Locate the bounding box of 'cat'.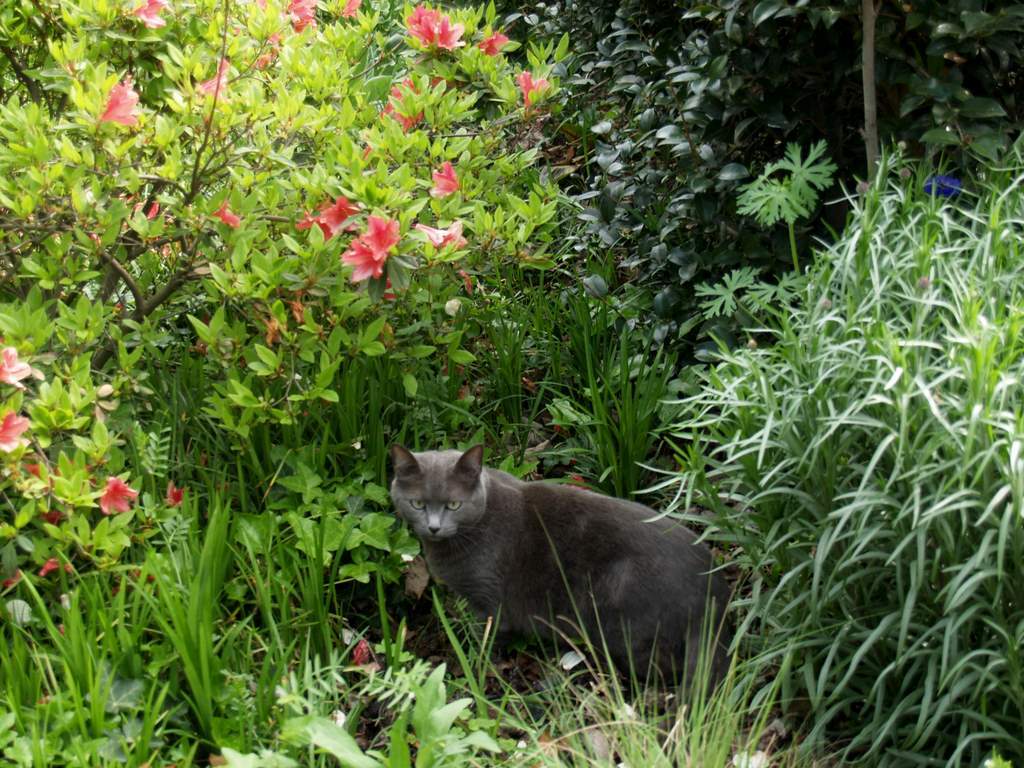
Bounding box: {"x1": 394, "y1": 445, "x2": 740, "y2": 689}.
